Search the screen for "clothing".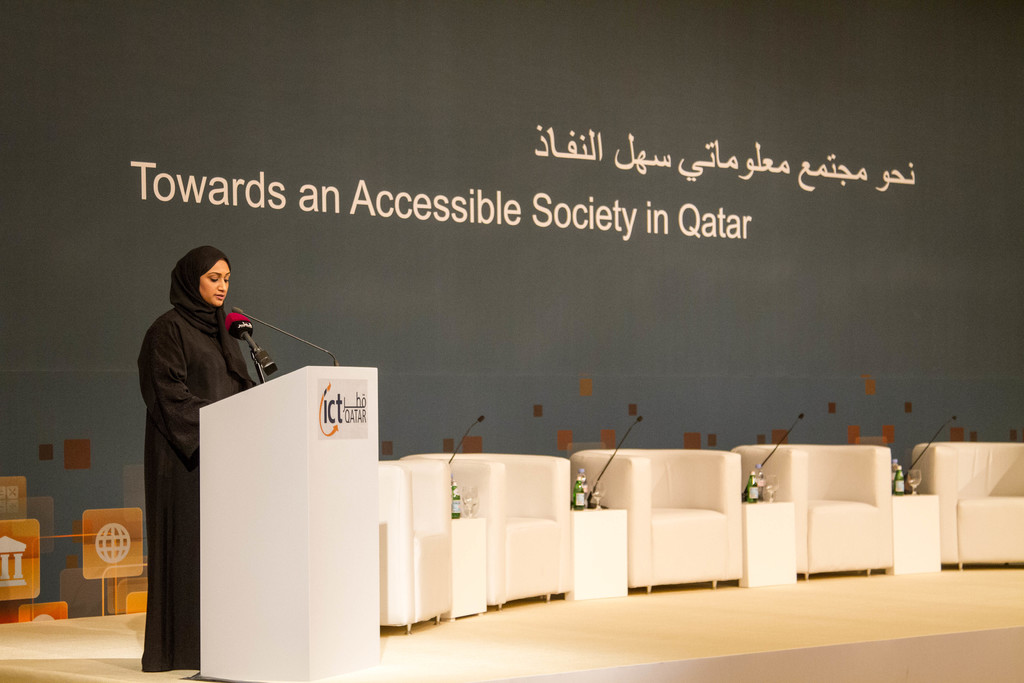
Found at (130,250,262,627).
